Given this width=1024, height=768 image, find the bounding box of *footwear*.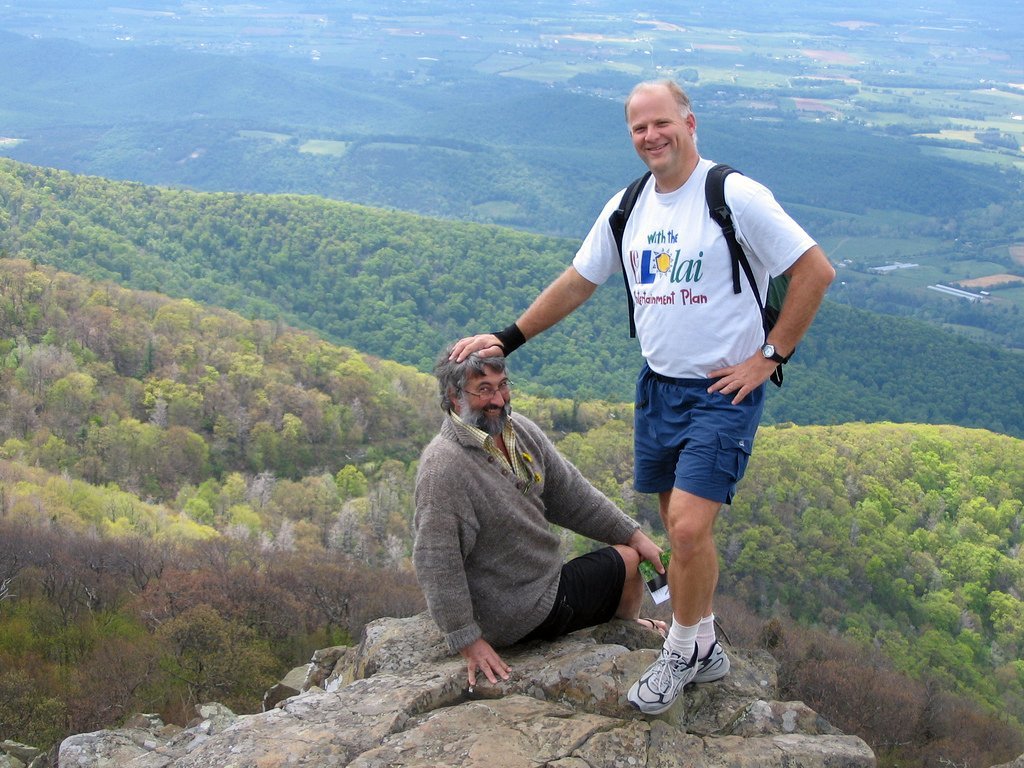
bbox=(691, 639, 730, 684).
